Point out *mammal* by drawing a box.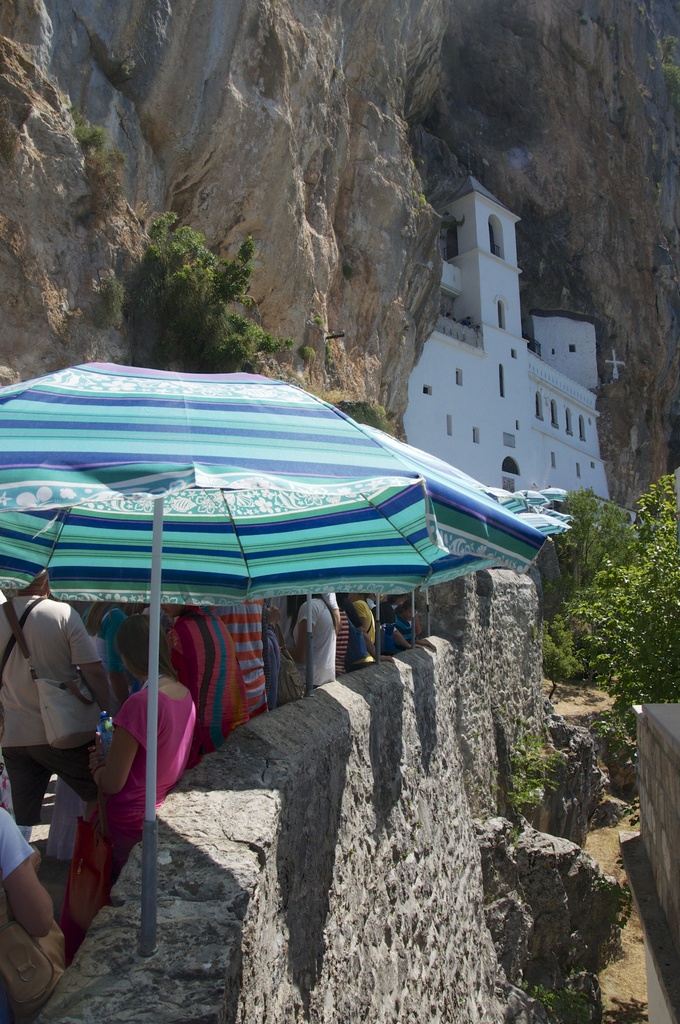
(x1=373, y1=592, x2=413, y2=652).
